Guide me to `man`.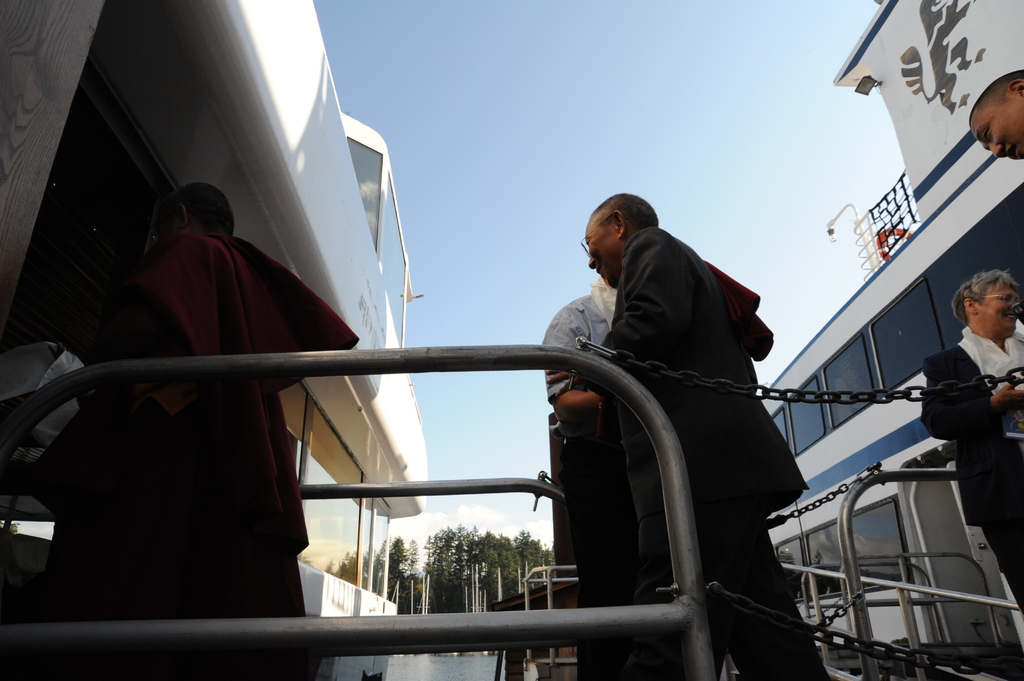
Guidance: 535,168,806,614.
